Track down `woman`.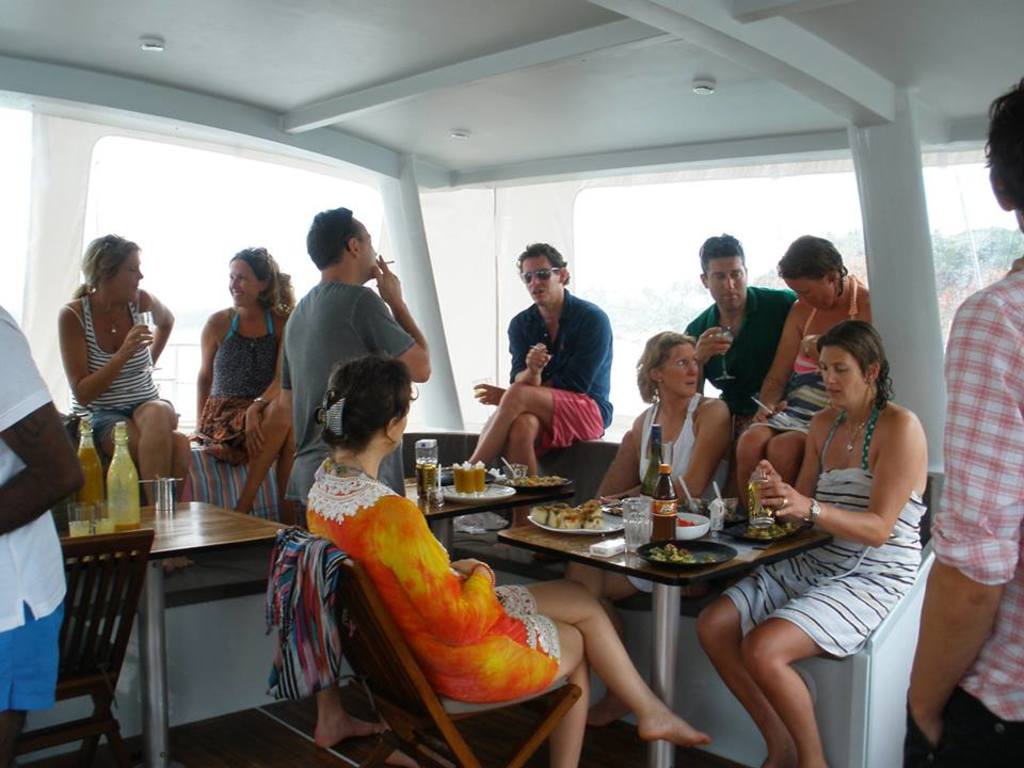
Tracked to rect(561, 327, 739, 732).
